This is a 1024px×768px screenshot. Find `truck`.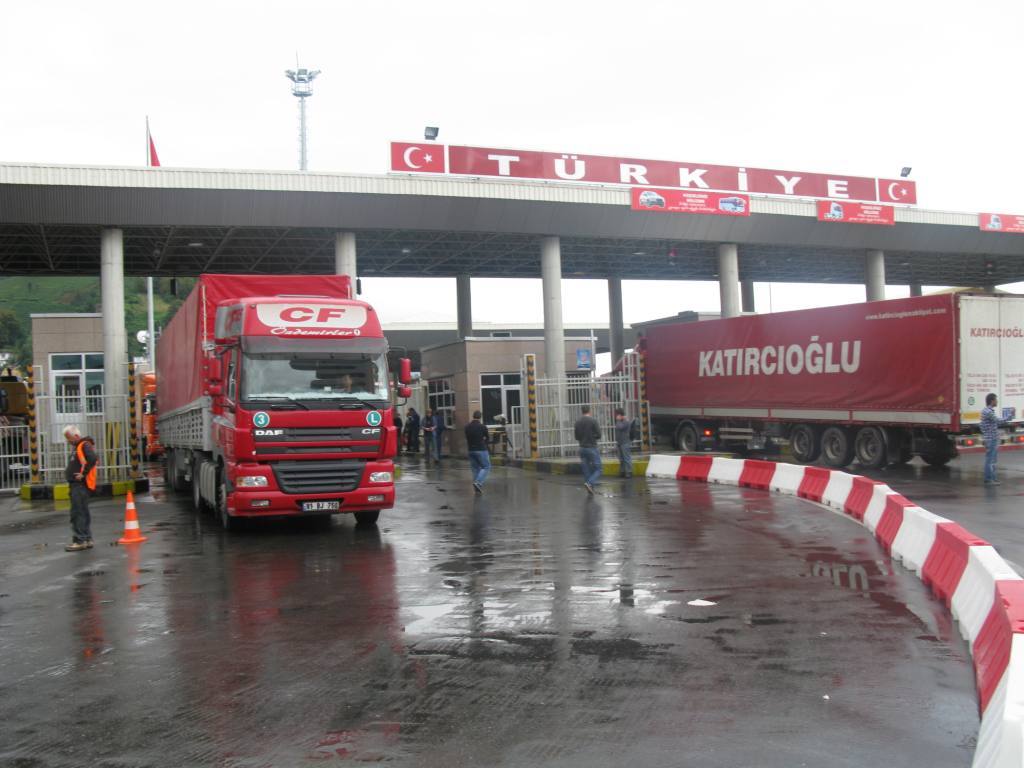
Bounding box: {"left": 599, "top": 284, "right": 1023, "bottom": 480}.
